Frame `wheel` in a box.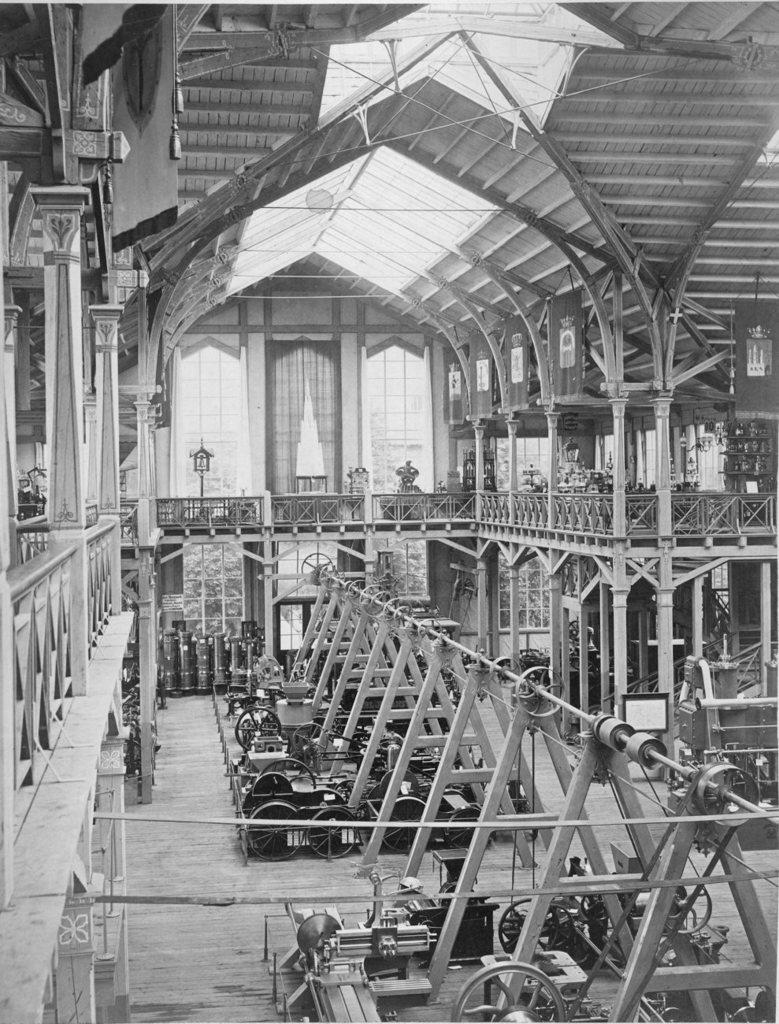
select_region(255, 765, 318, 814).
